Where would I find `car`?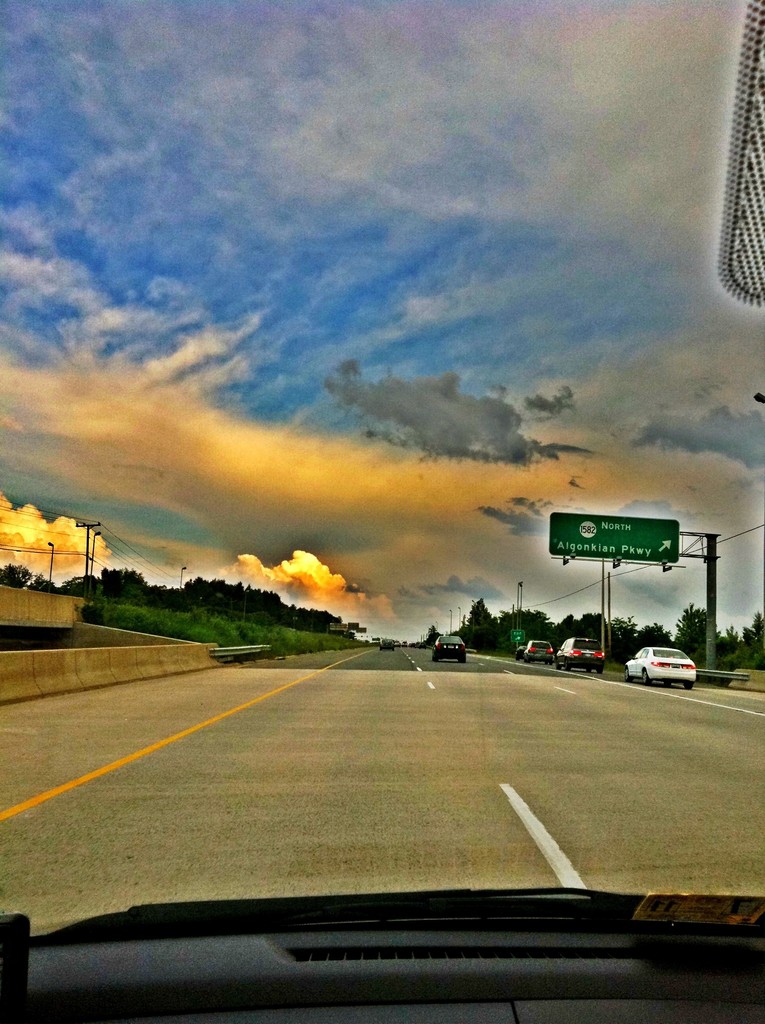
At rect(522, 641, 551, 662).
